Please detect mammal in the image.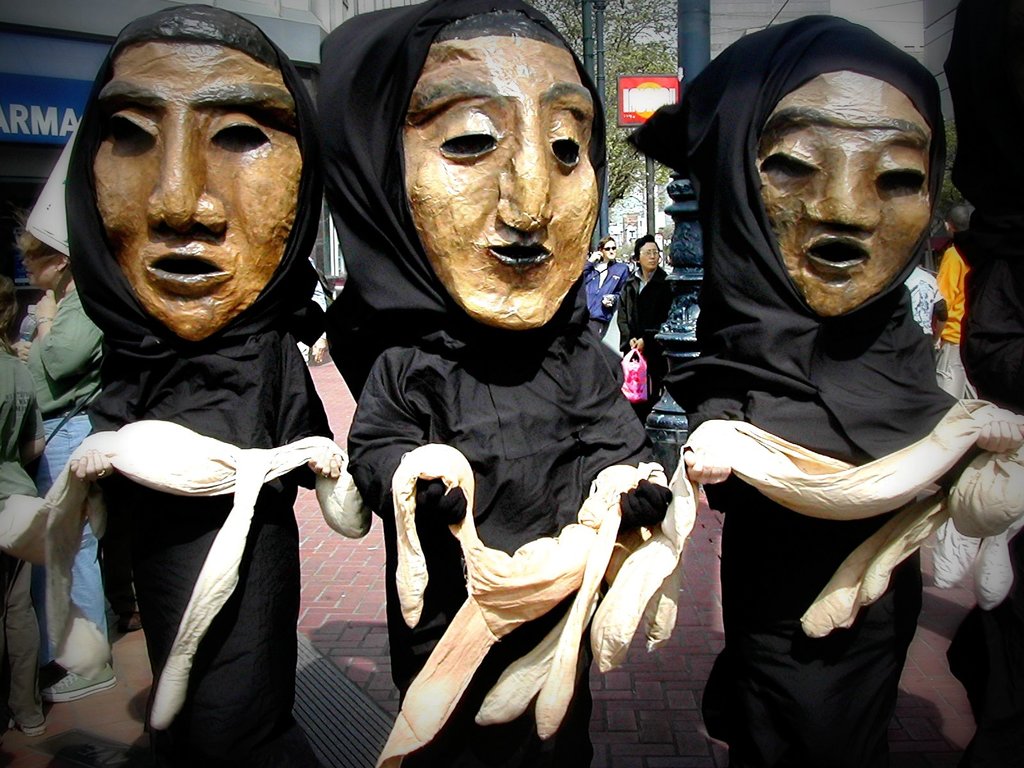
(x1=583, y1=236, x2=636, y2=342).
